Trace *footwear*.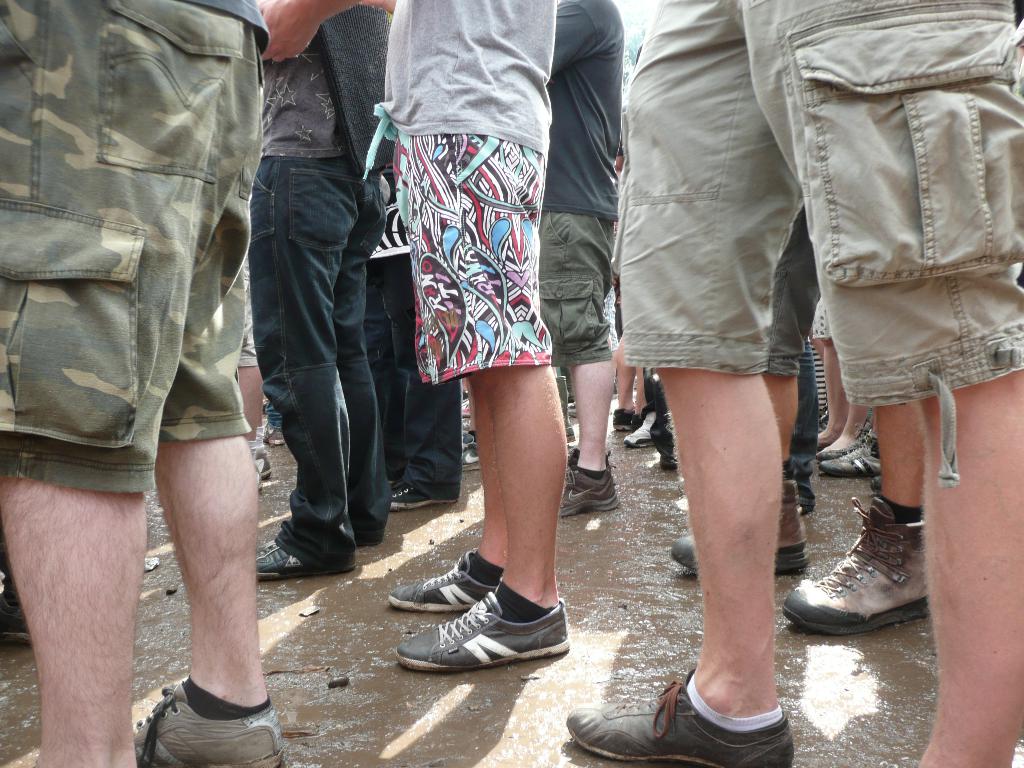
Traced to (left=382, top=548, right=507, bottom=611).
